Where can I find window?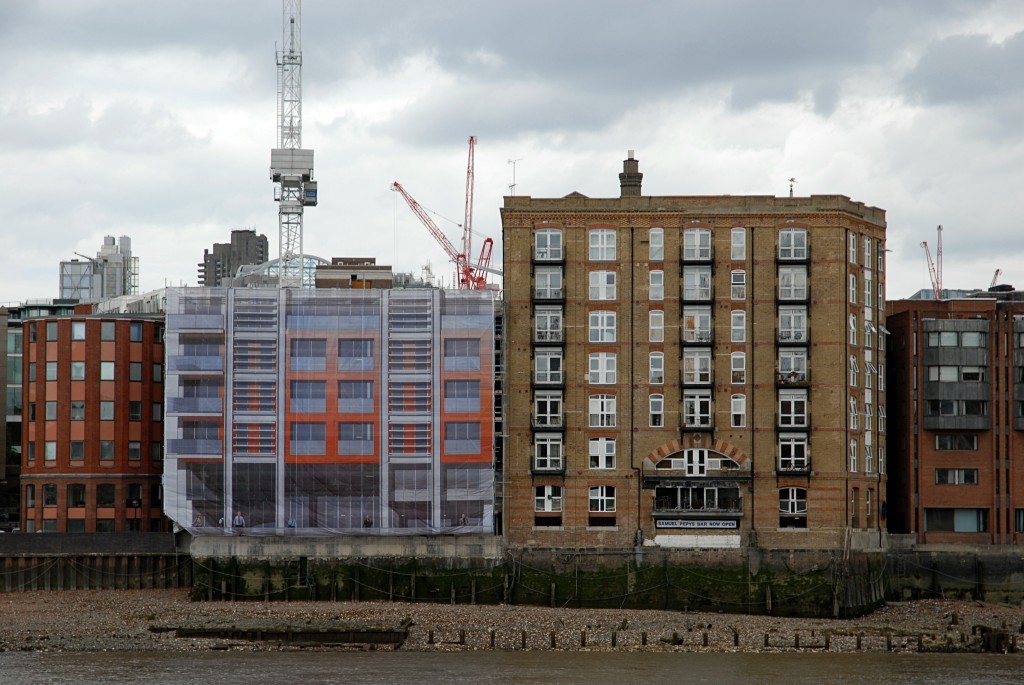
You can find it at 28/324/39/344.
